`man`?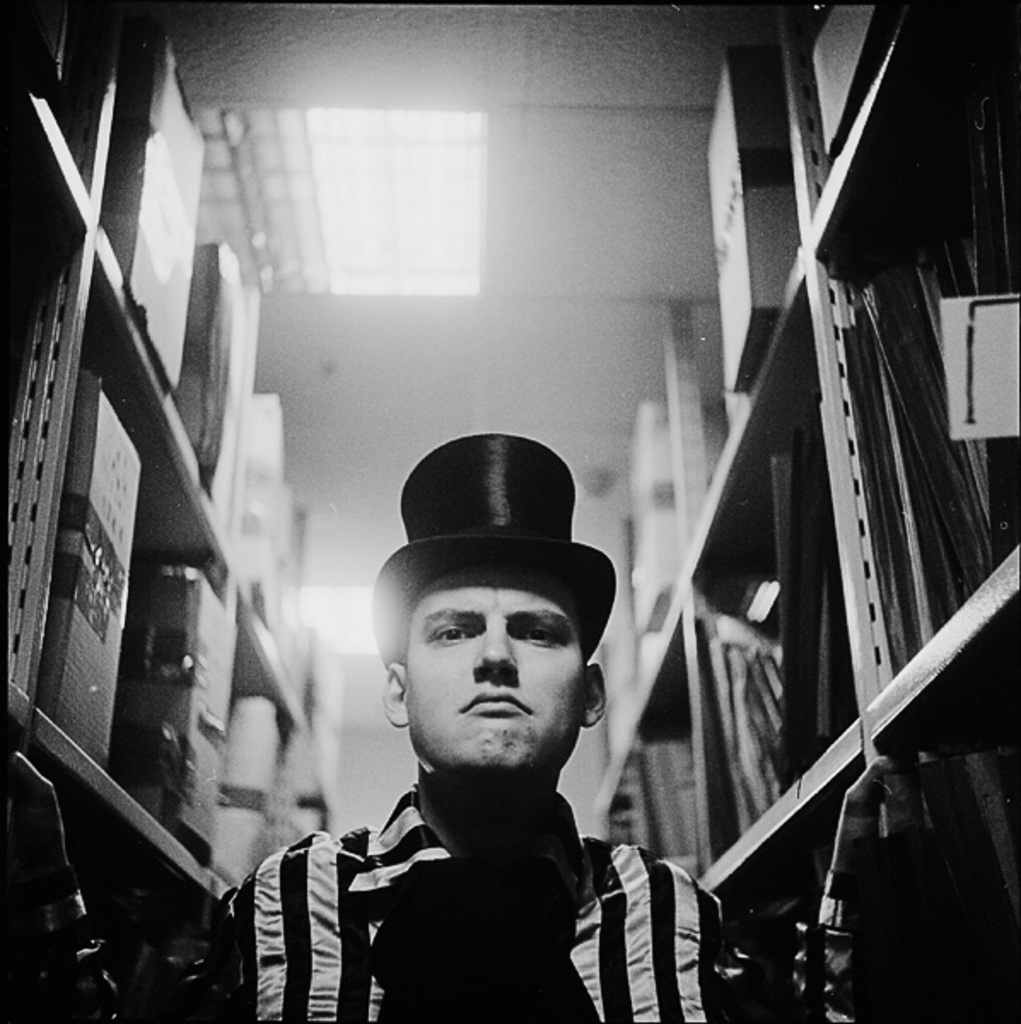
left=295, top=544, right=792, bottom=1002
